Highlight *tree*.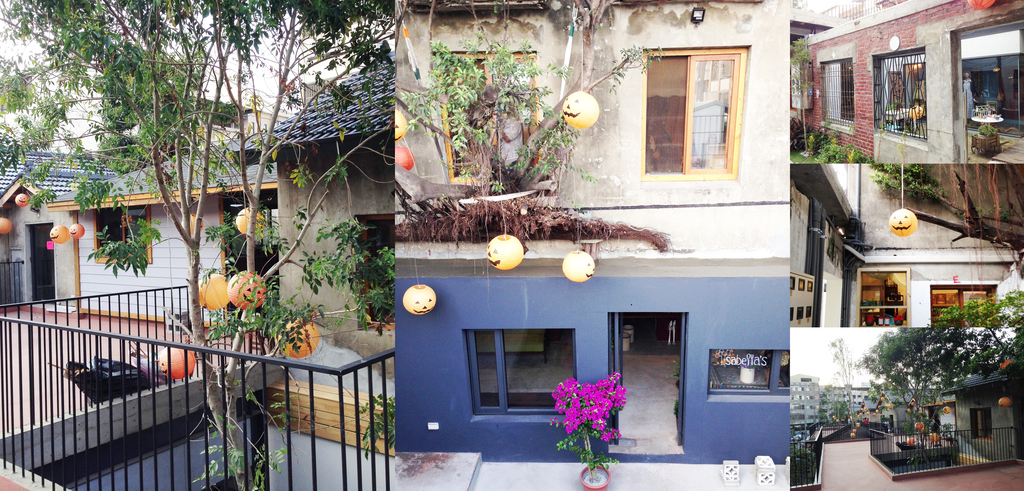
Highlighted region: region(827, 335, 869, 428).
